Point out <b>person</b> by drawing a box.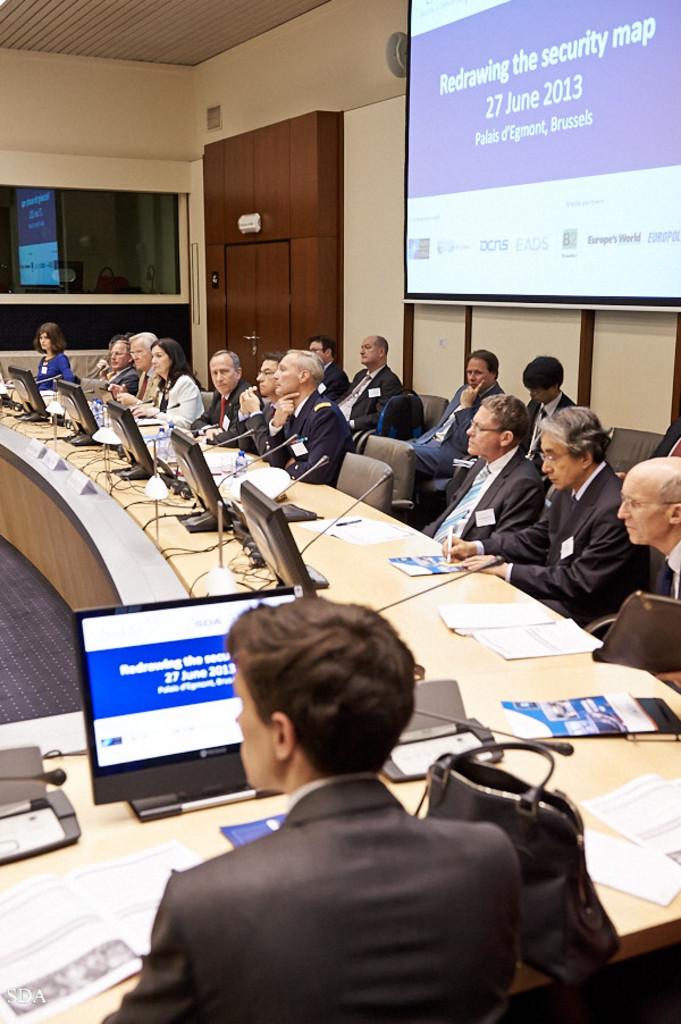
[133,335,163,394].
